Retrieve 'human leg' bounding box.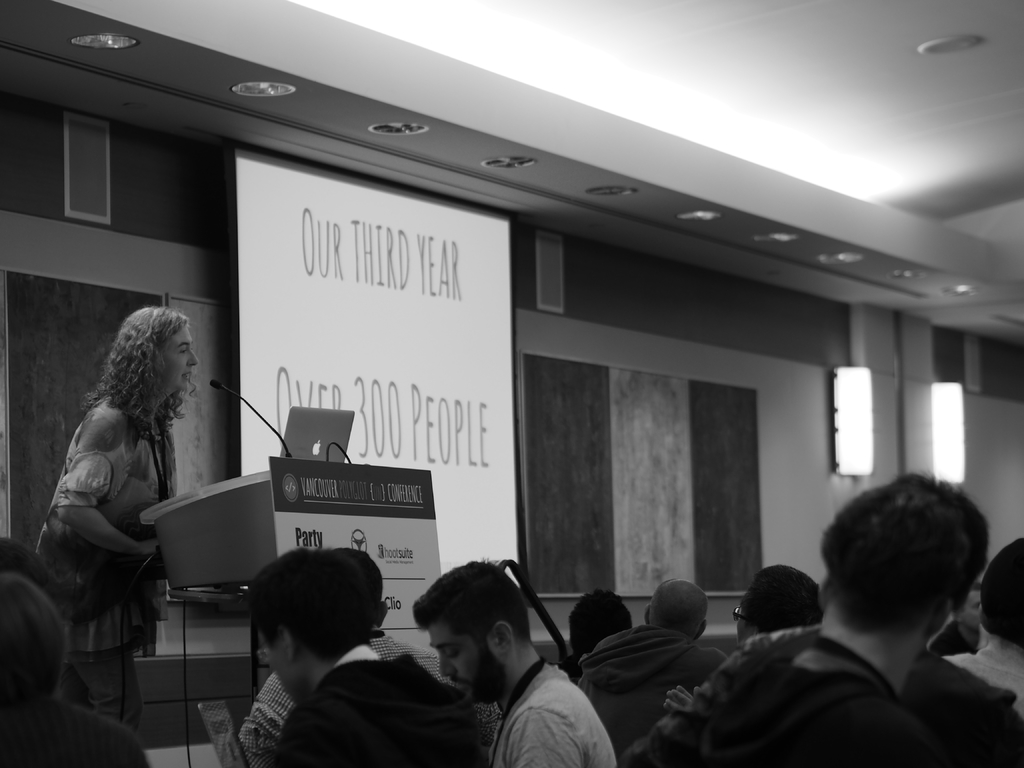
Bounding box: x1=65, y1=637, x2=130, y2=725.
